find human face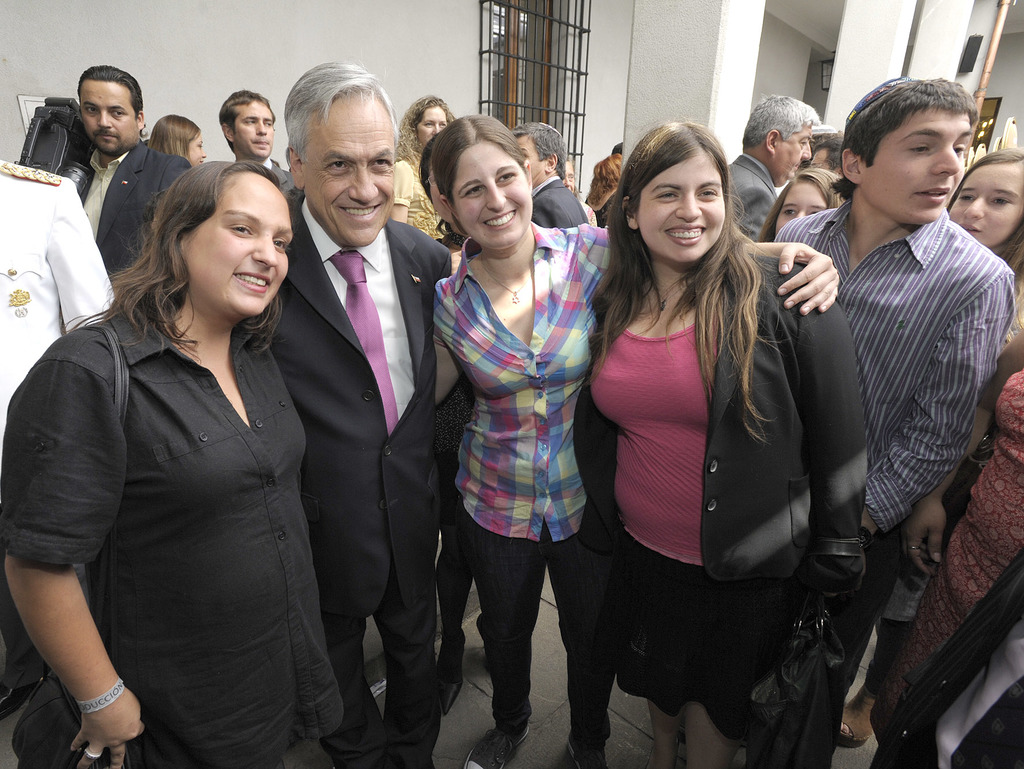
<bbox>451, 147, 532, 247</bbox>
